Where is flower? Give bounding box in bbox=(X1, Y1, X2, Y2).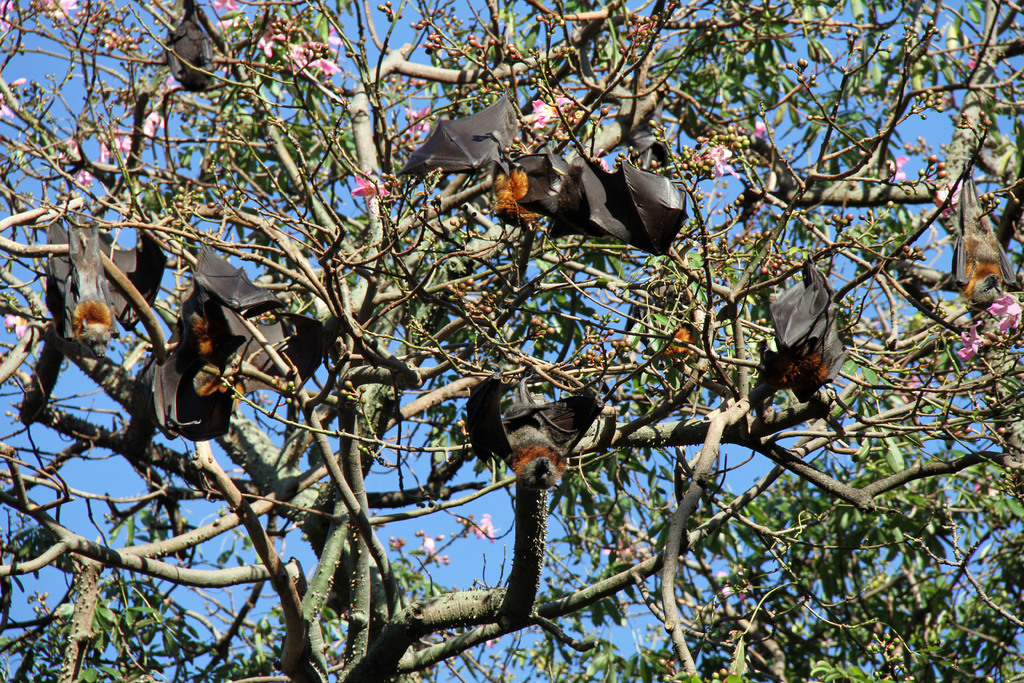
bbox=(0, 90, 12, 123).
